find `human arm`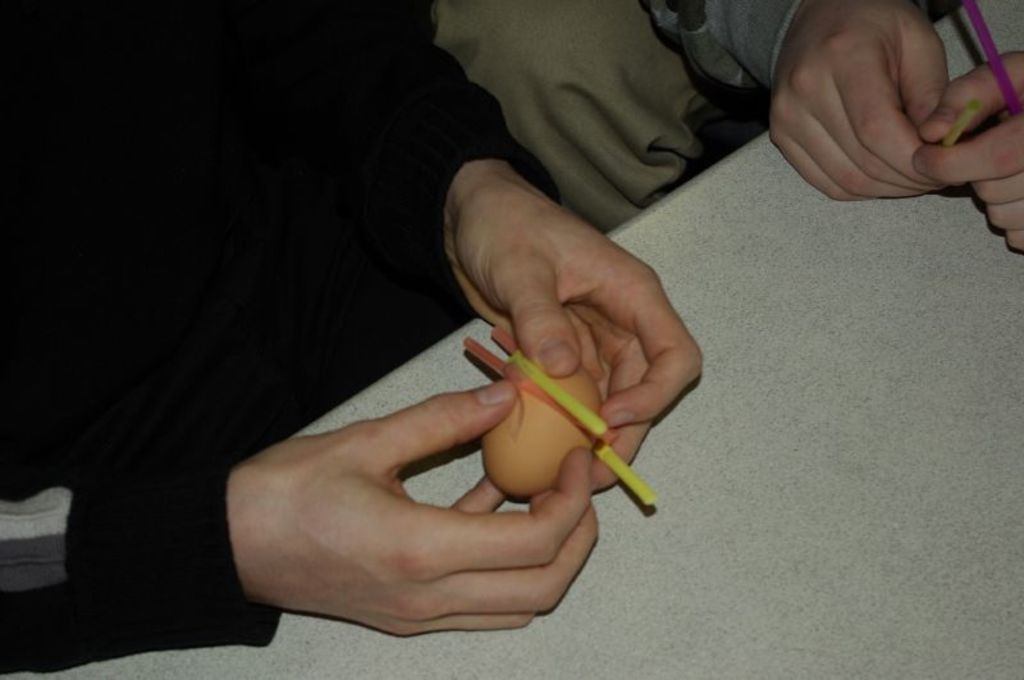
pyautogui.locateOnScreen(335, 0, 703, 480)
